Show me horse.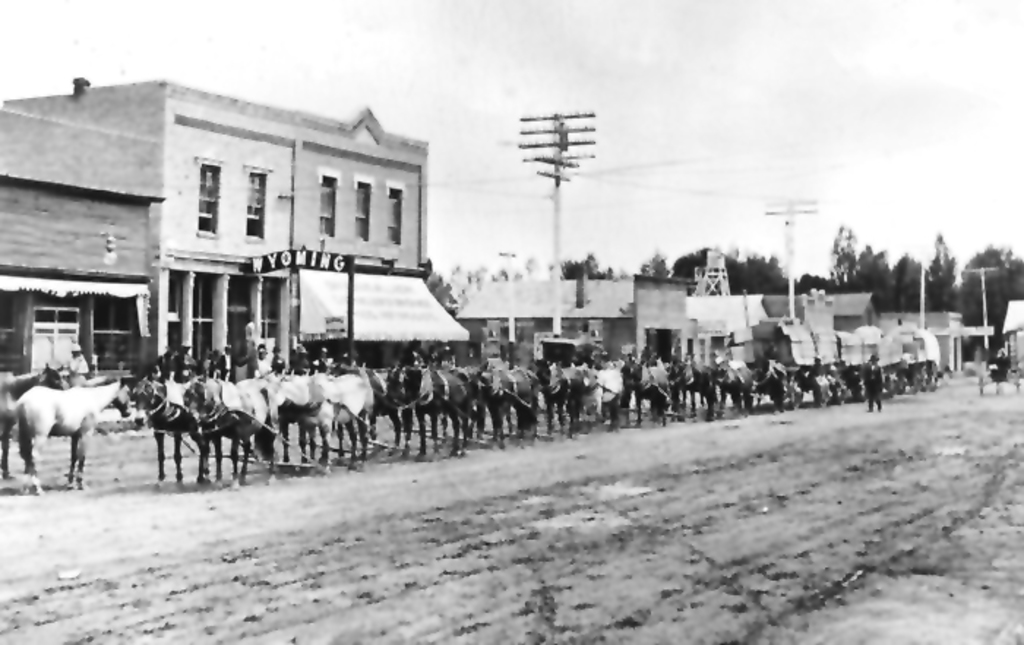
horse is here: bbox=(0, 363, 66, 483).
